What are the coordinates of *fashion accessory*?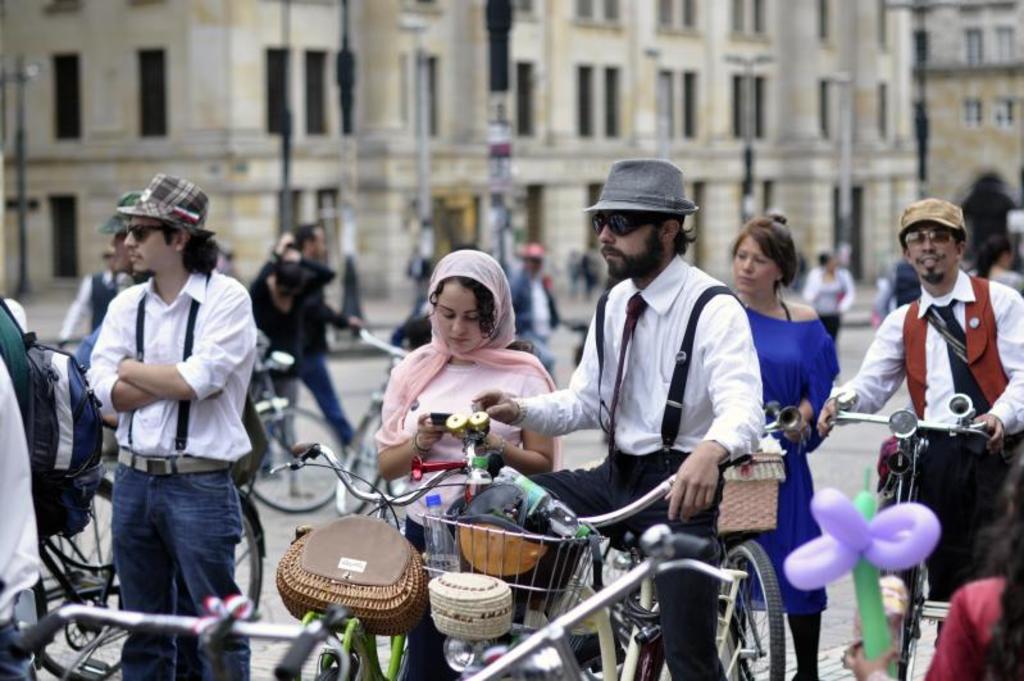
413 437 432 455.
